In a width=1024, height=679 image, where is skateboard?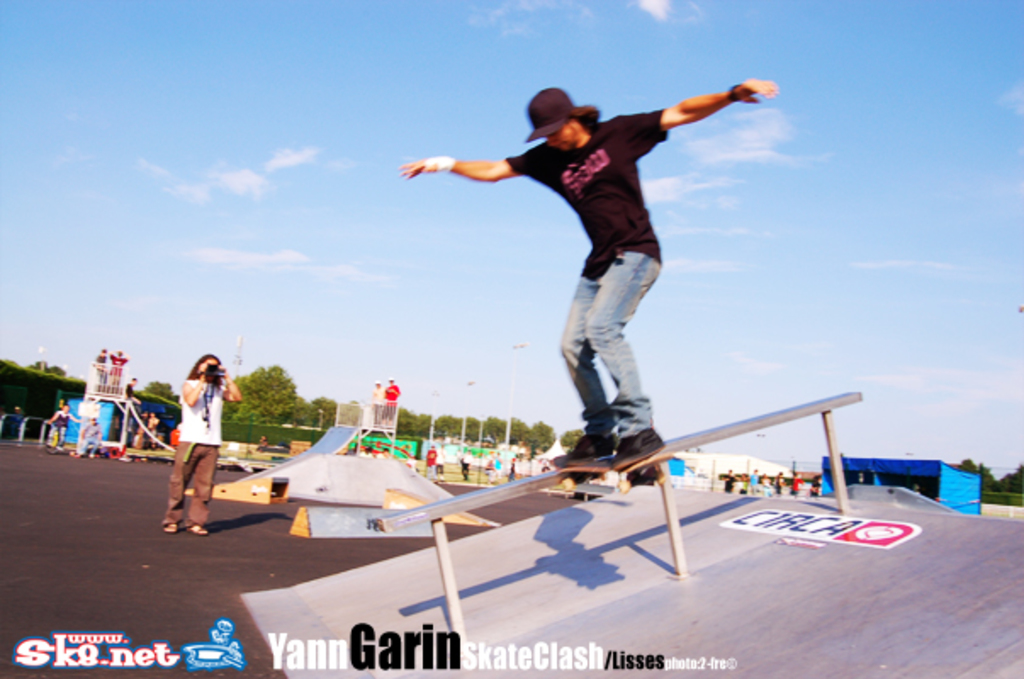
{"left": 542, "top": 445, "right": 676, "bottom": 497}.
